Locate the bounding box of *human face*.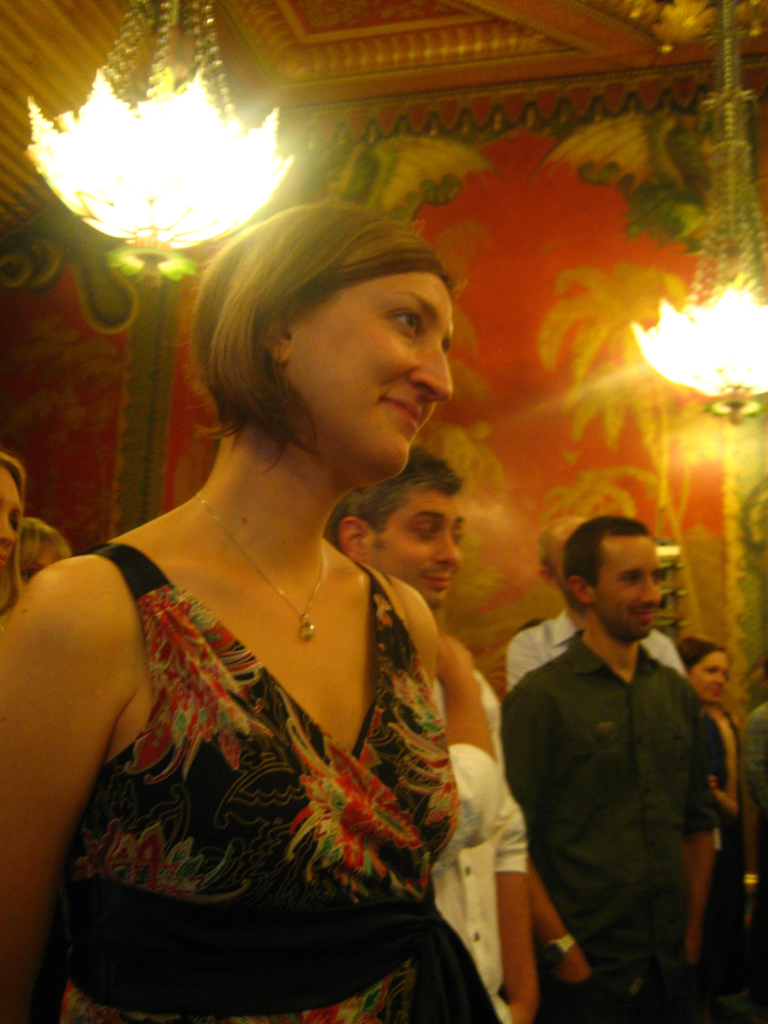
Bounding box: 361/484/463/610.
